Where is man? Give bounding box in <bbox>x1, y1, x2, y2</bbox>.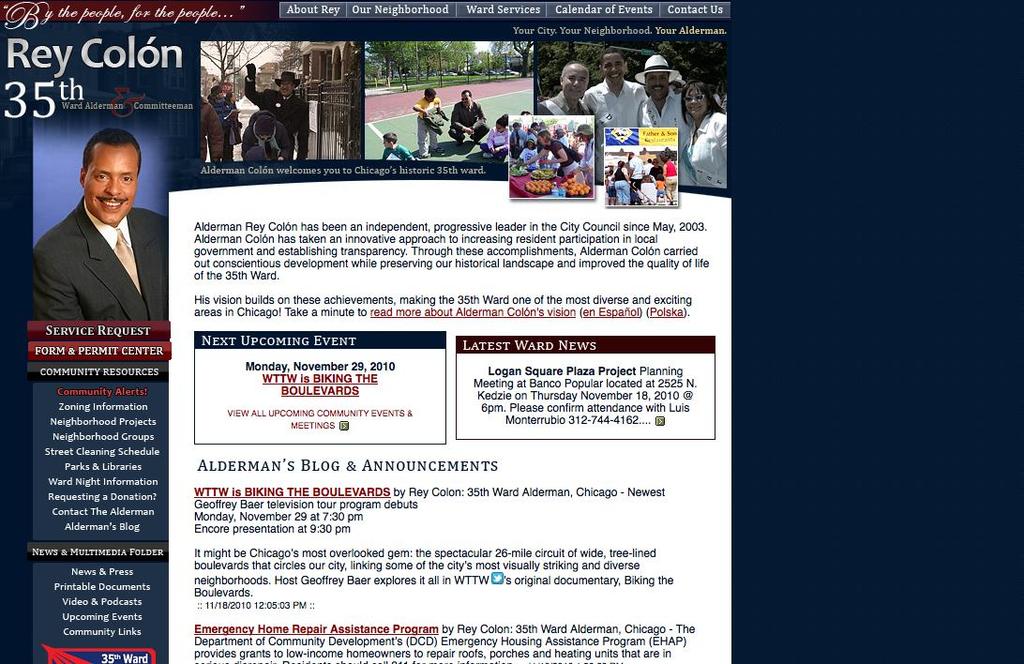
<bbox>25, 128, 167, 361</bbox>.
